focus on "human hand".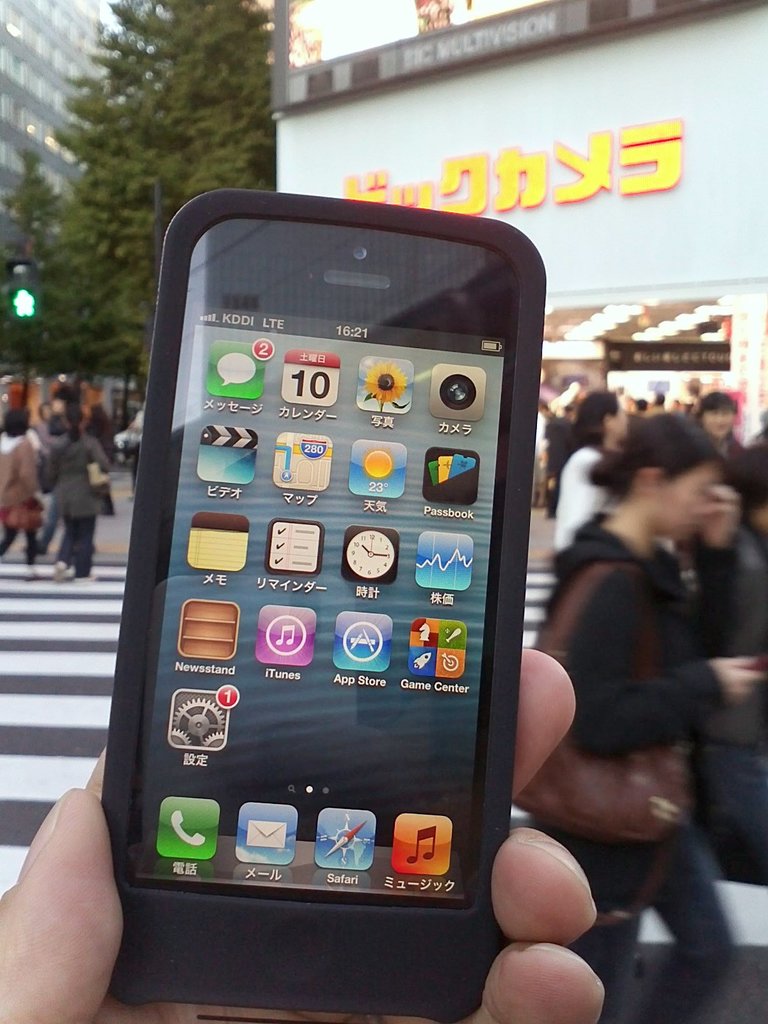
Focused at <bbox>0, 643, 604, 1023</bbox>.
